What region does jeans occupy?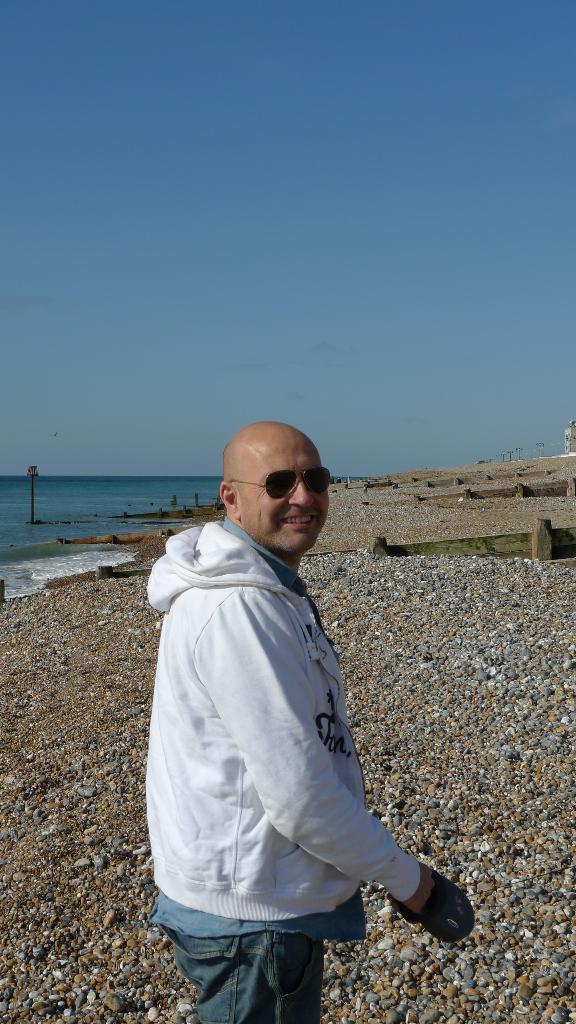
164, 903, 336, 1016.
